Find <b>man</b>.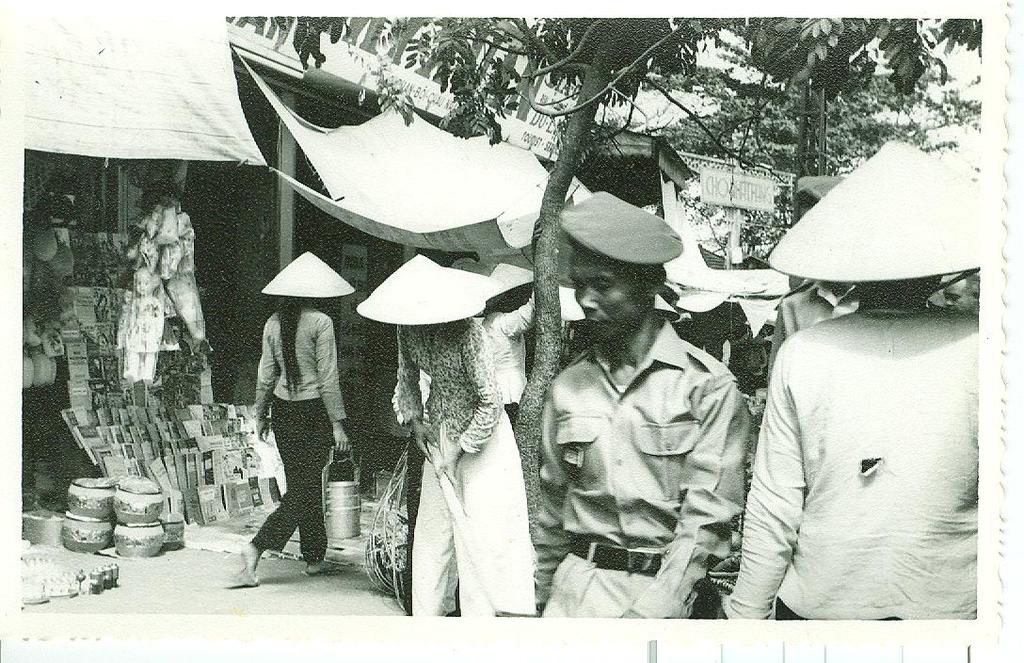
left=536, top=186, right=749, bottom=618.
